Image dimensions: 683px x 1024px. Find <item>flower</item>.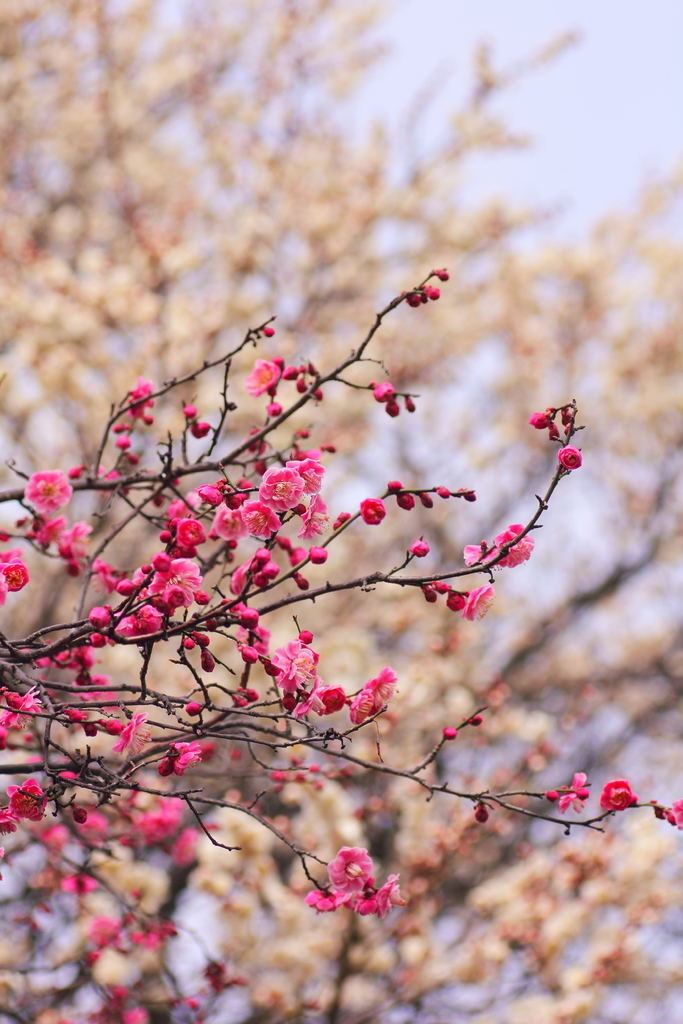
<region>22, 467, 67, 515</region>.
